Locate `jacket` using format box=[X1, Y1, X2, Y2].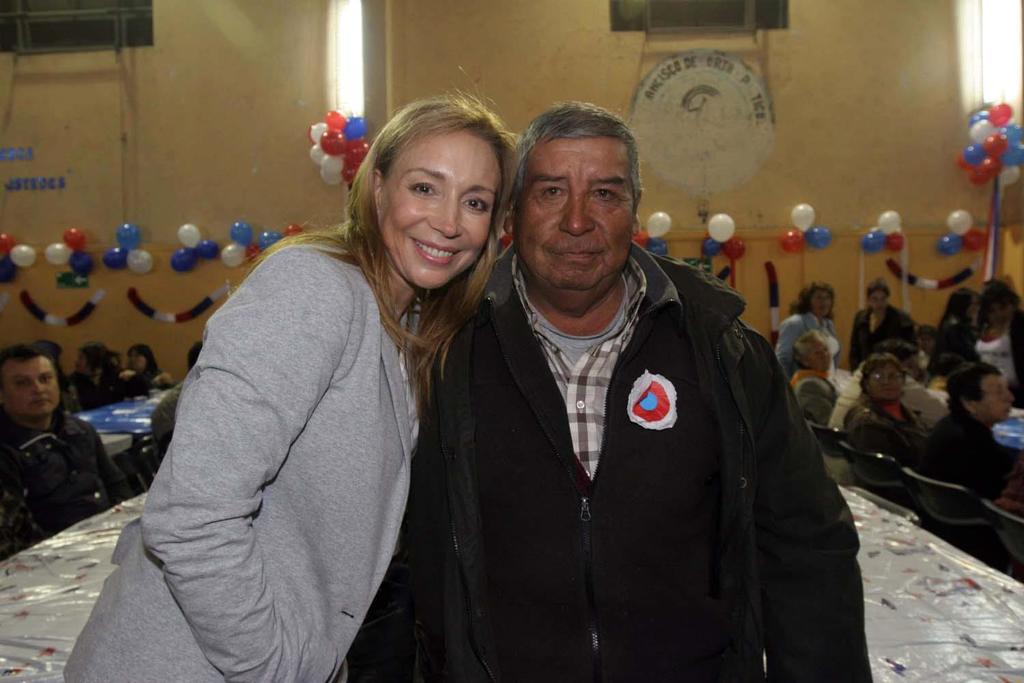
box=[348, 150, 838, 658].
